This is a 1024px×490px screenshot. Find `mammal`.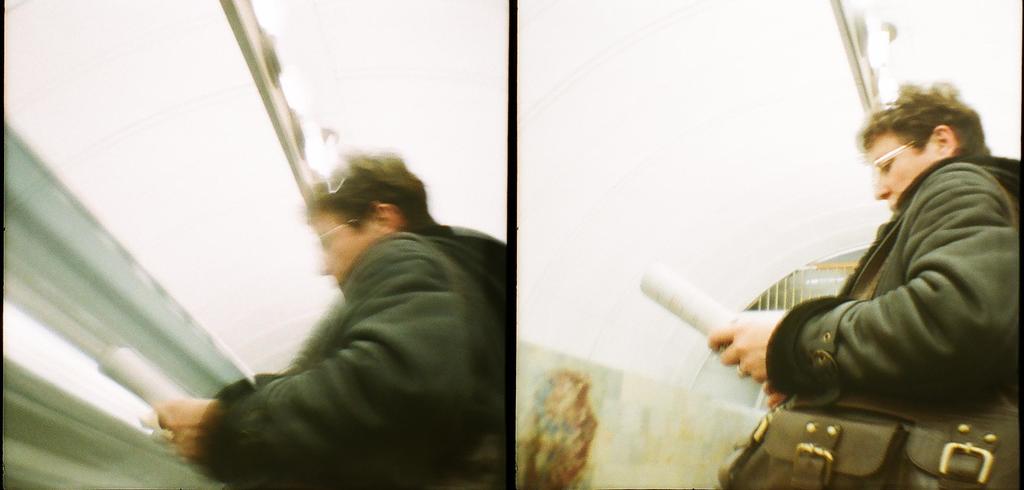
Bounding box: {"x1": 131, "y1": 141, "x2": 510, "y2": 489}.
